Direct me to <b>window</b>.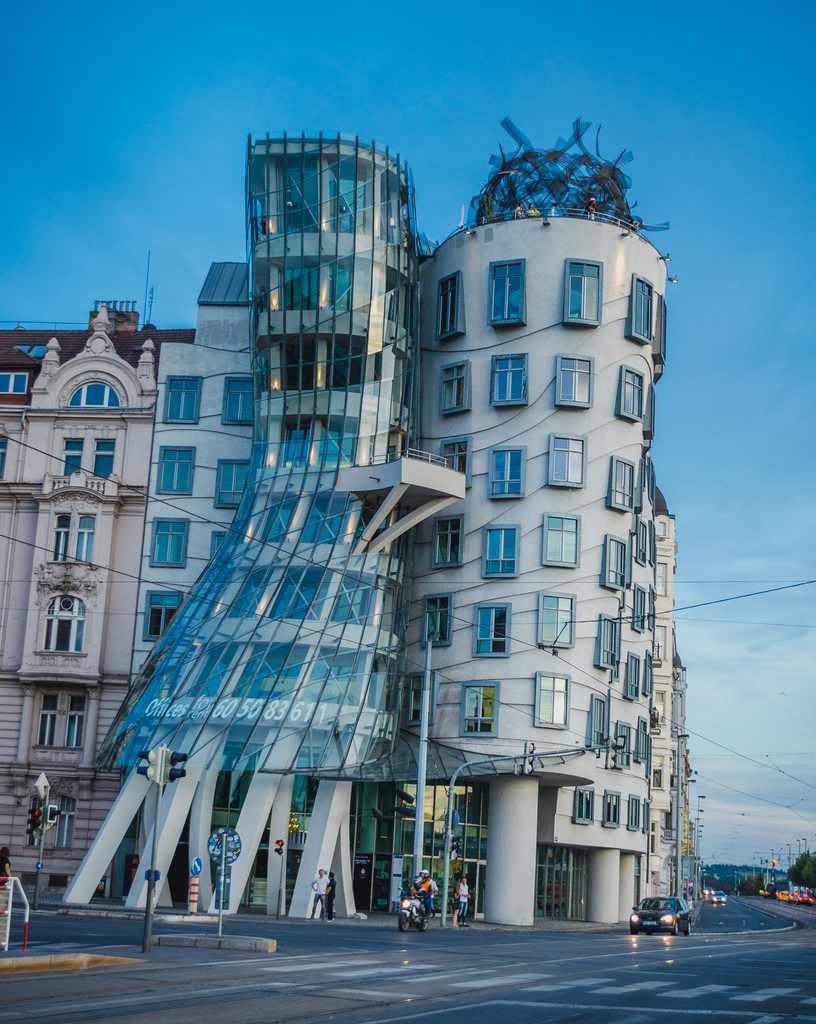
Direction: x1=626, y1=271, x2=654, y2=349.
